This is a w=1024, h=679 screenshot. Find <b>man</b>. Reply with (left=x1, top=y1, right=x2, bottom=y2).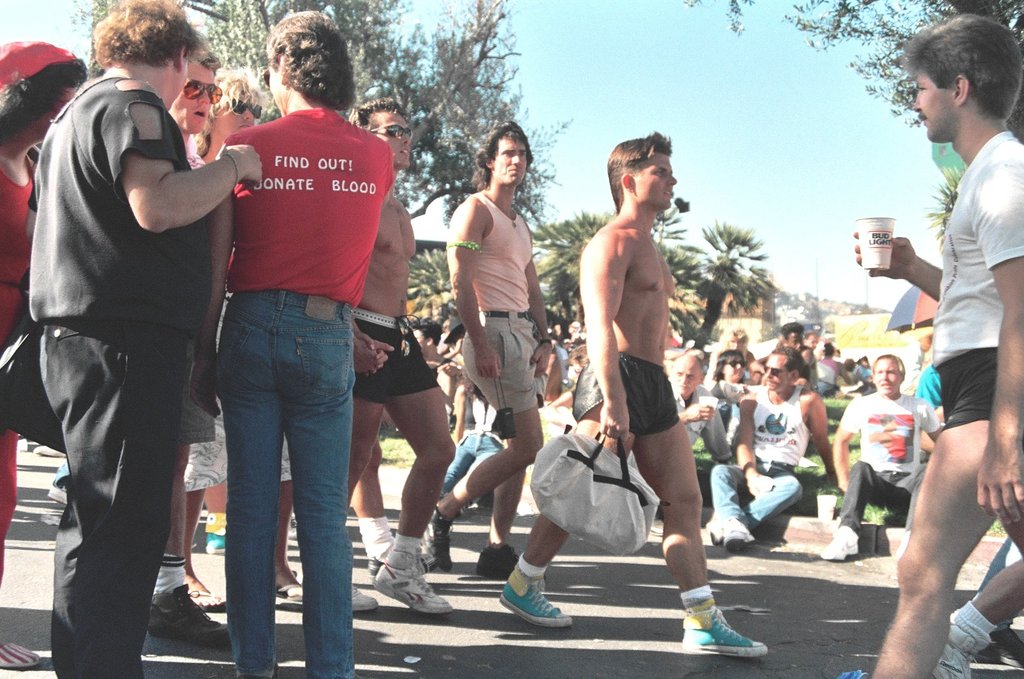
(left=338, top=98, right=442, bottom=651).
